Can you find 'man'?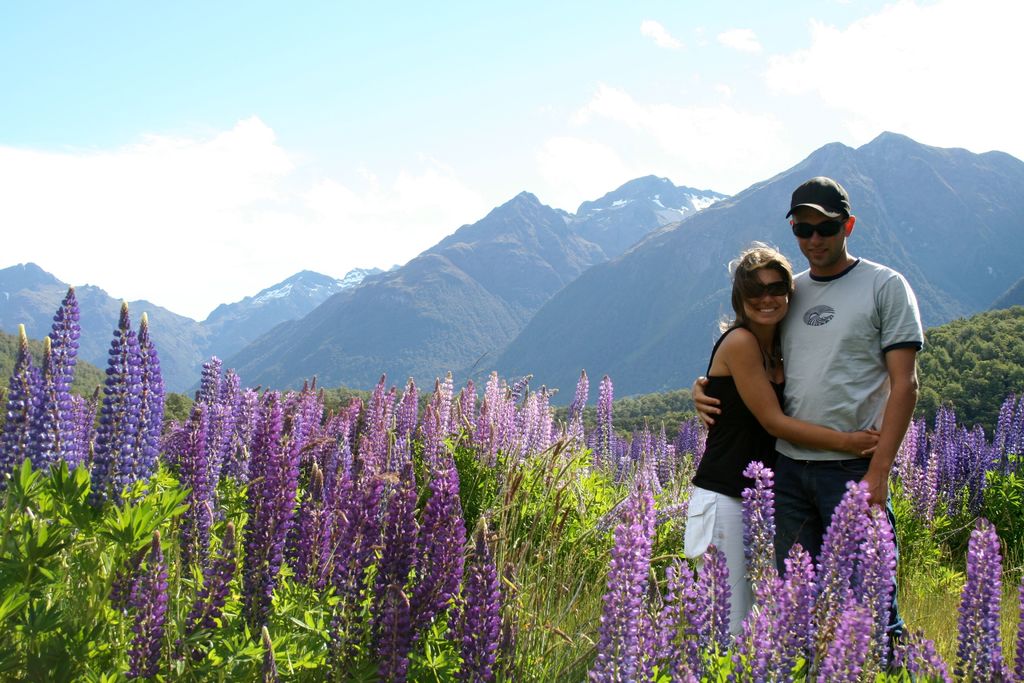
Yes, bounding box: bbox=(712, 177, 931, 616).
